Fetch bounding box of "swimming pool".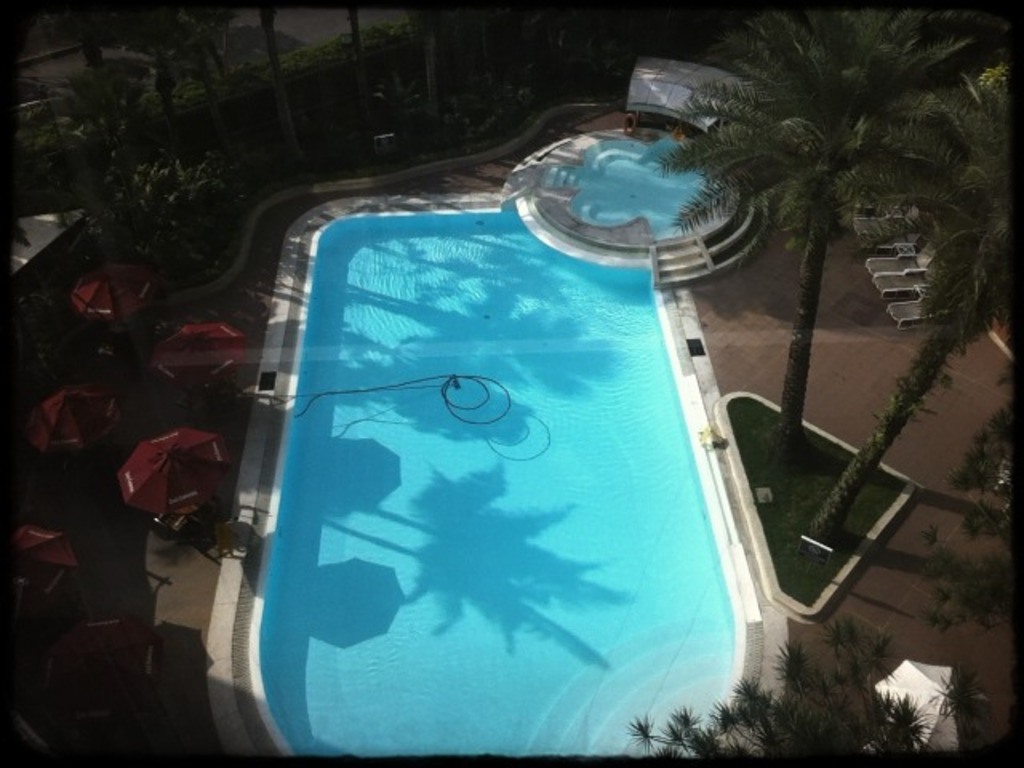
Bbox: 526, 125, 725, 253.
